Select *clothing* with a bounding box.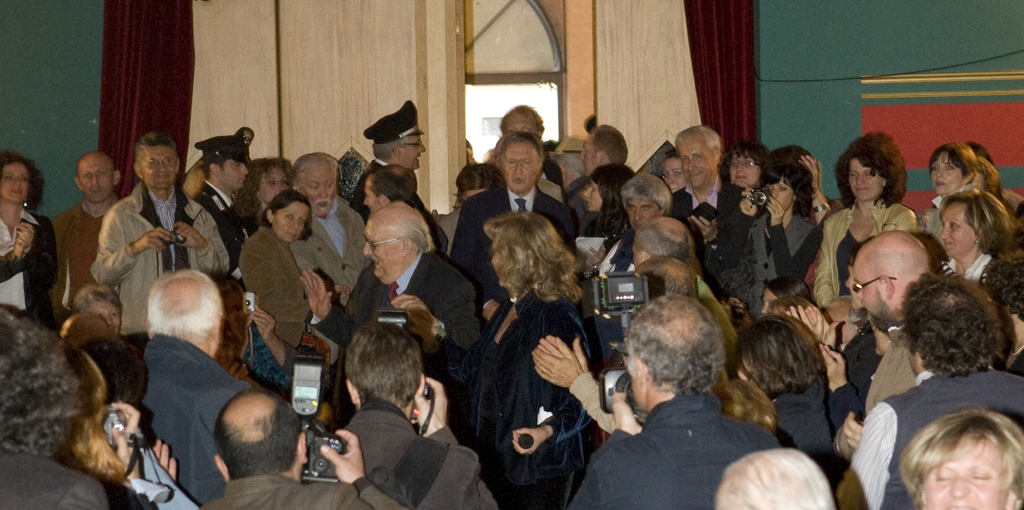
330 405 497 509.
